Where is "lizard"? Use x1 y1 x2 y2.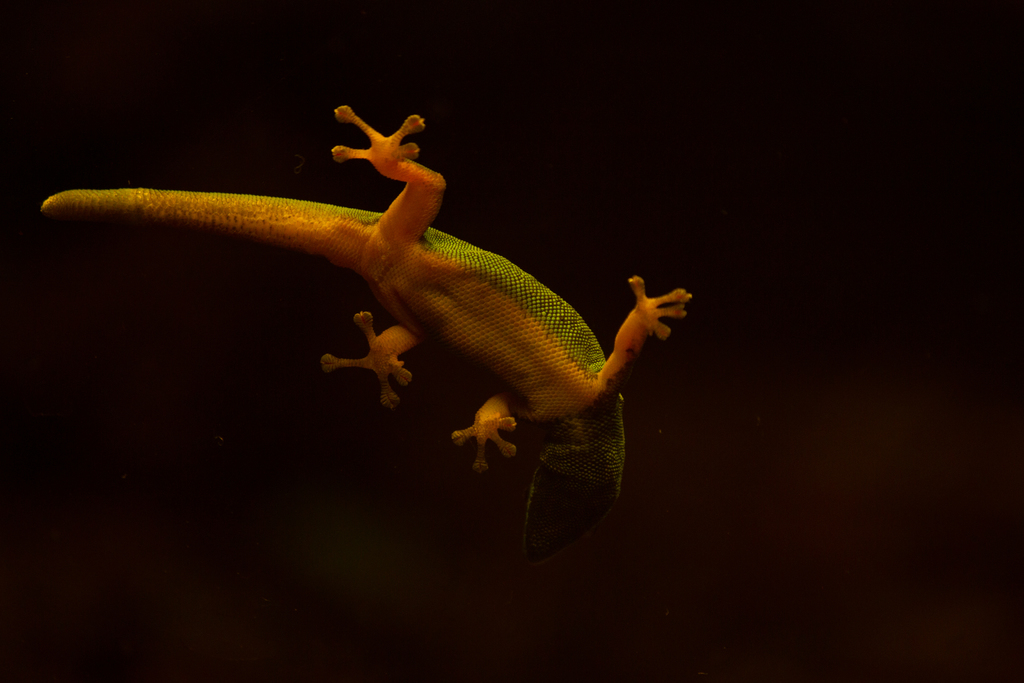
81 104 675 532.
